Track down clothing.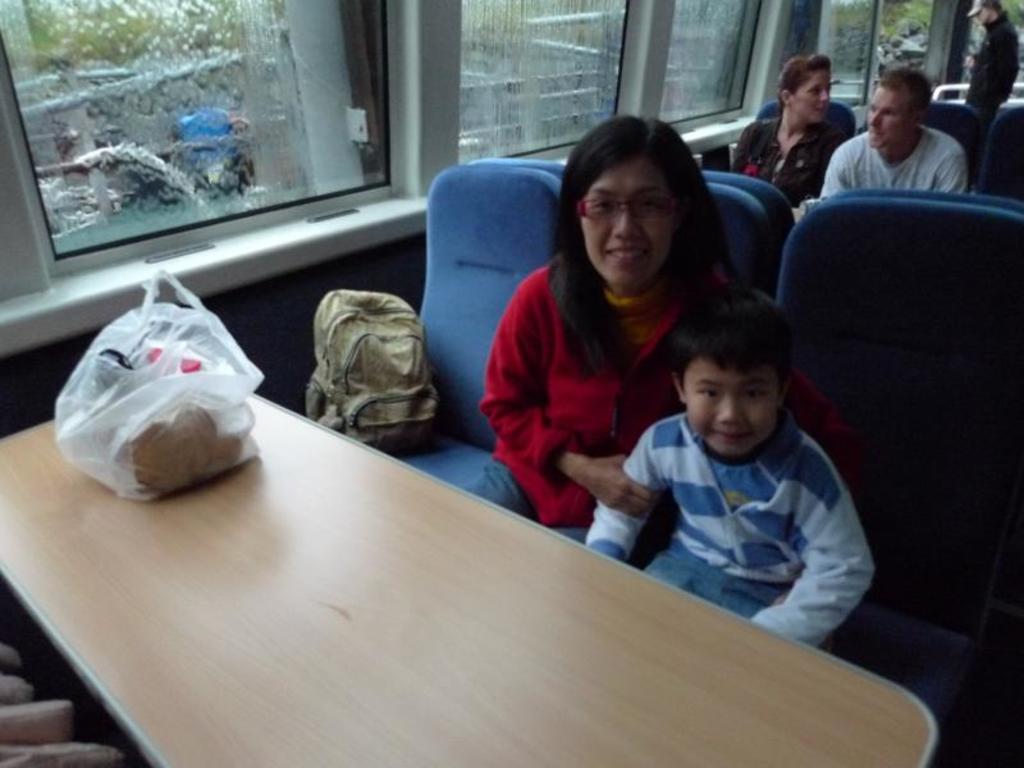
Tracked to region(728, 113, 845, 219).
